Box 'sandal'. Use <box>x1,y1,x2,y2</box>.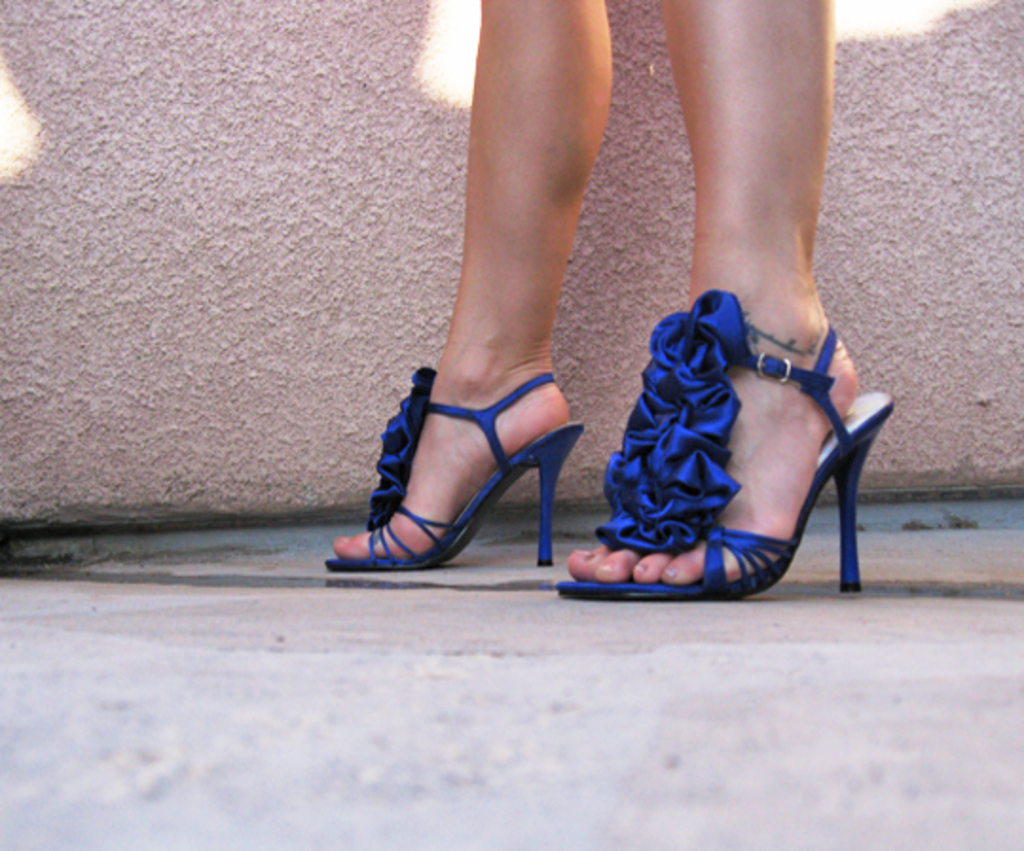
<box>328,368,588,565</box>.
